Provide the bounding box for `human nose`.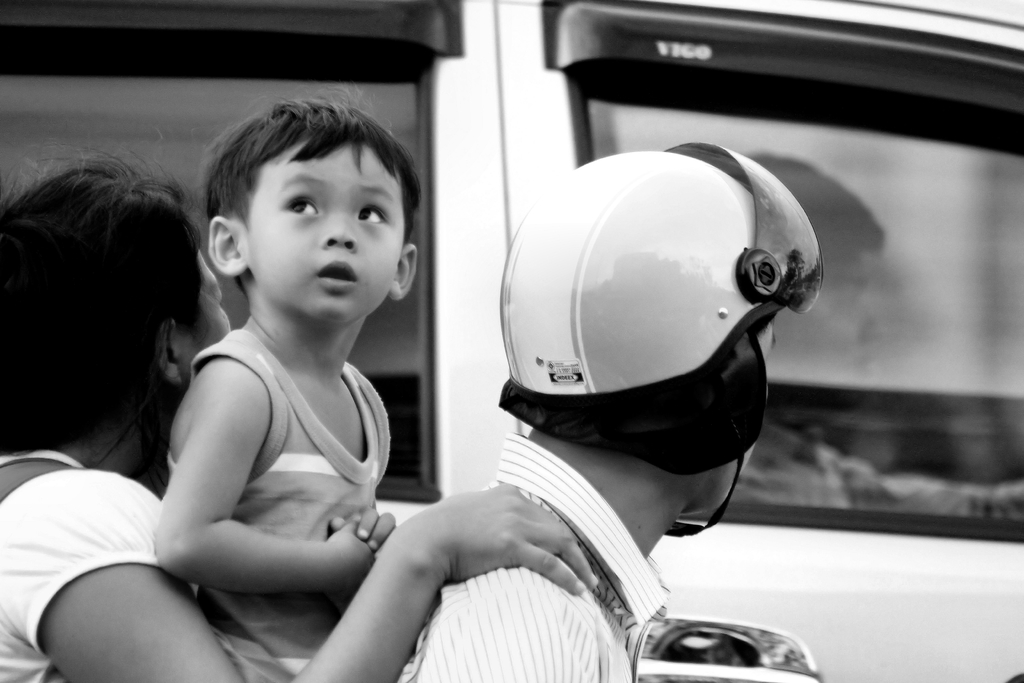
left=321, top=216, right=356, bottom=253.
